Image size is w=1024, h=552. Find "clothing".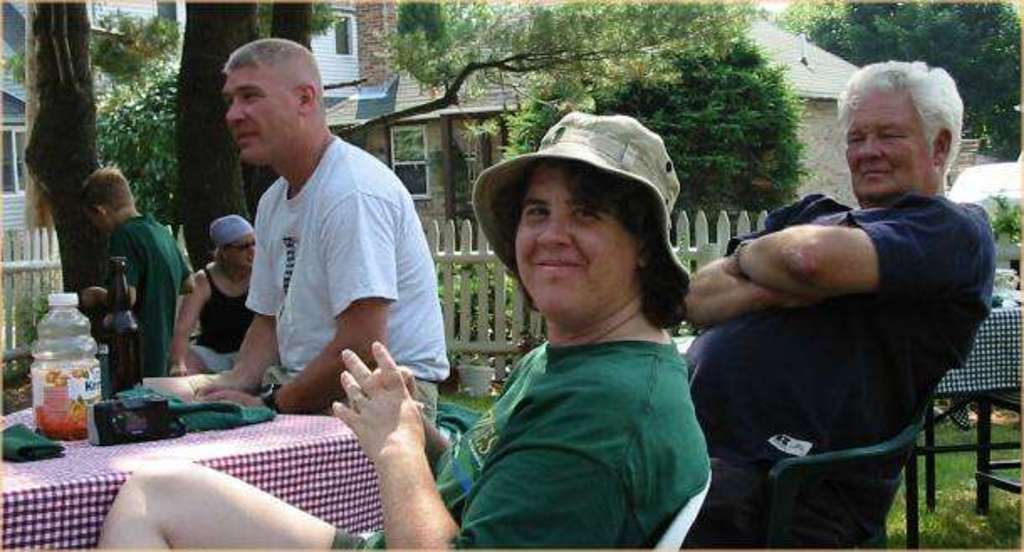
box=[445, 238, 732, 551].
